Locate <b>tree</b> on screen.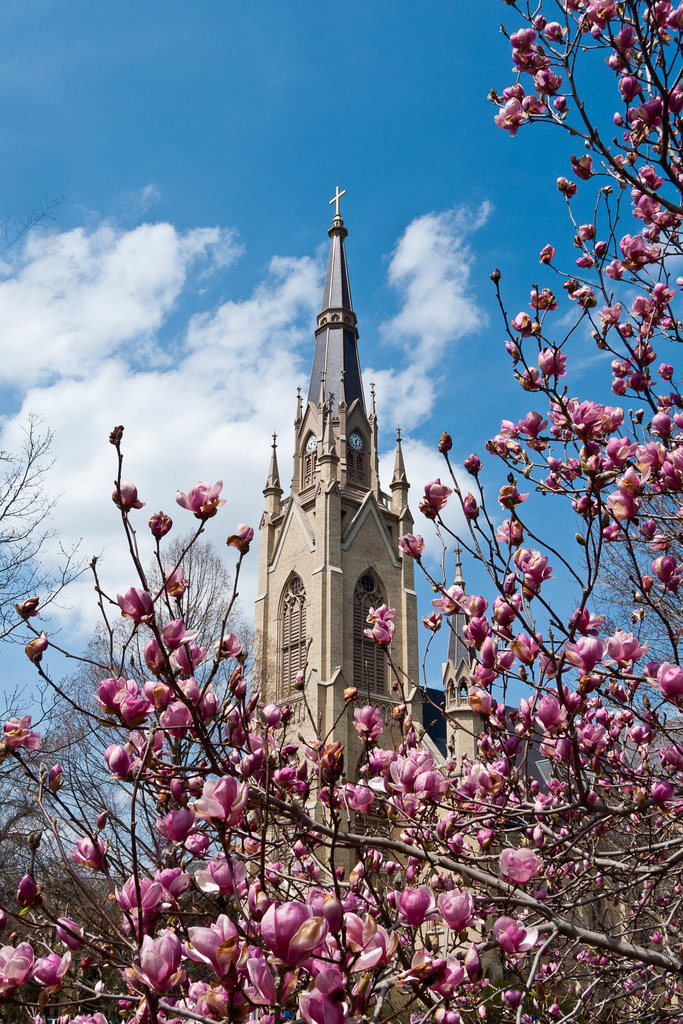
On screen at (x1=0, y1=405, x2=257, y2=1023).
